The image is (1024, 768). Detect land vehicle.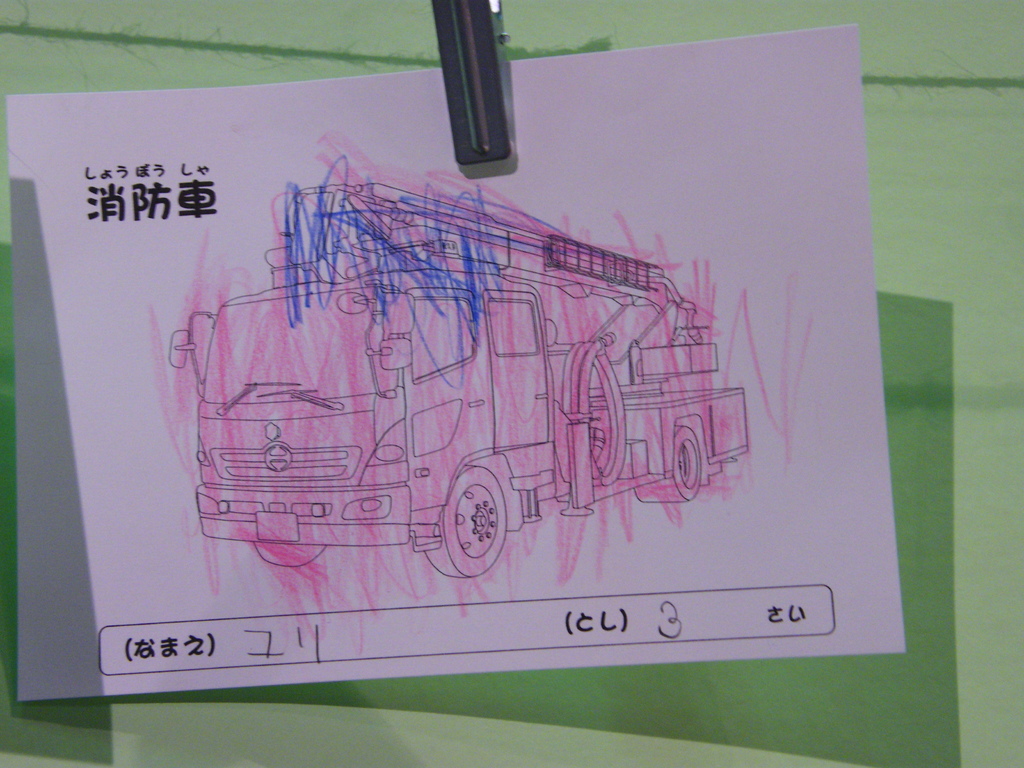
Detection: Rect(166, 177, 755, 579).
